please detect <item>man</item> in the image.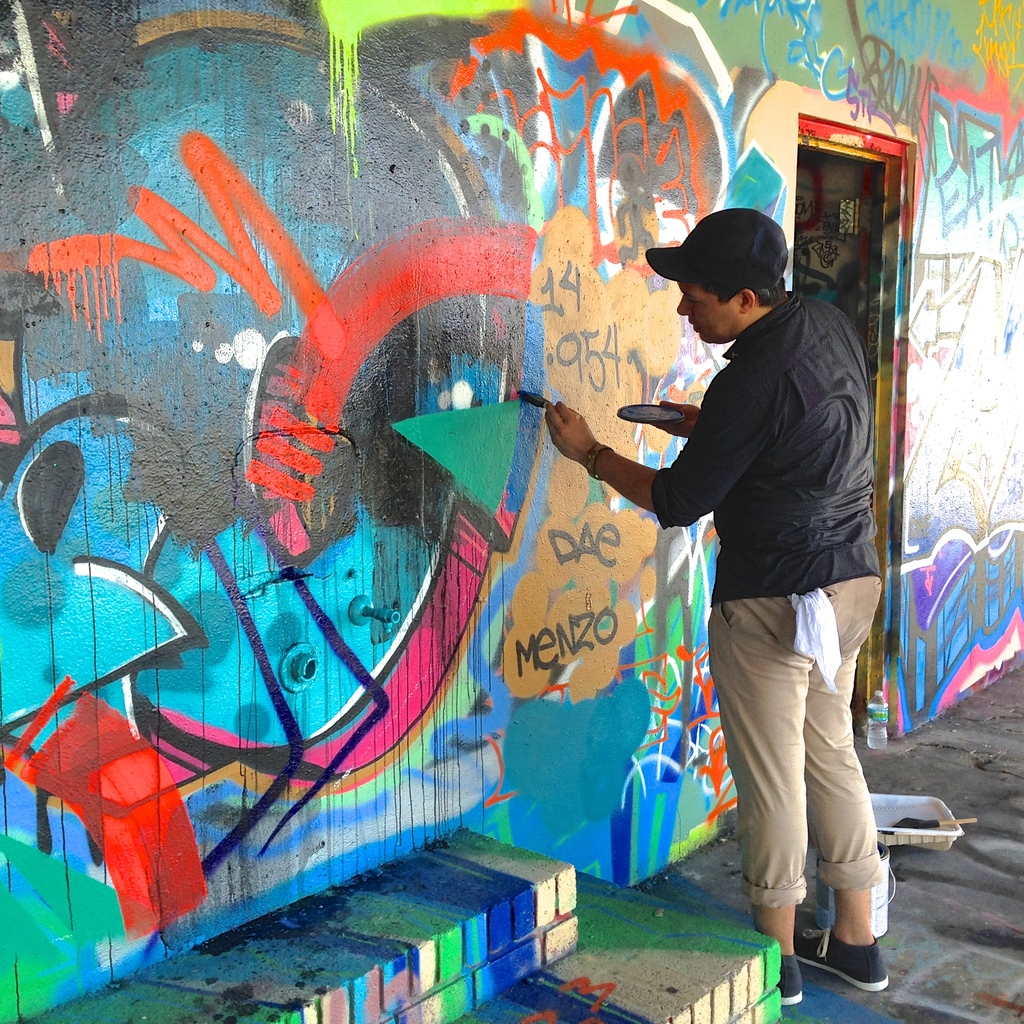
(left=593, top=220, right=901, bottom=911).
